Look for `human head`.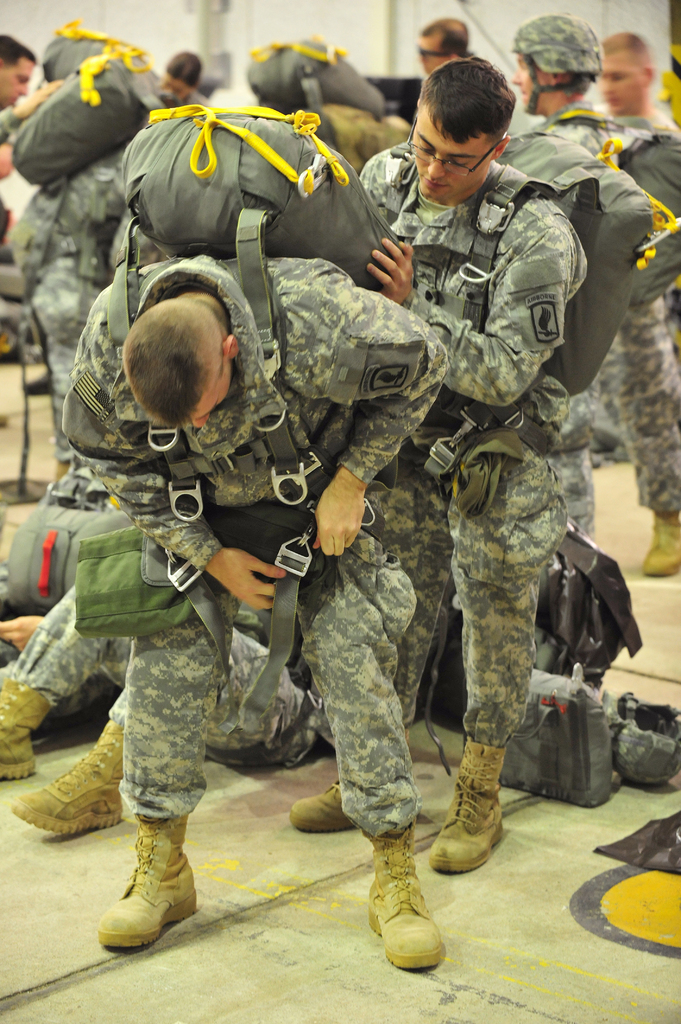
Found: <box>120,300,239,428</box>.
